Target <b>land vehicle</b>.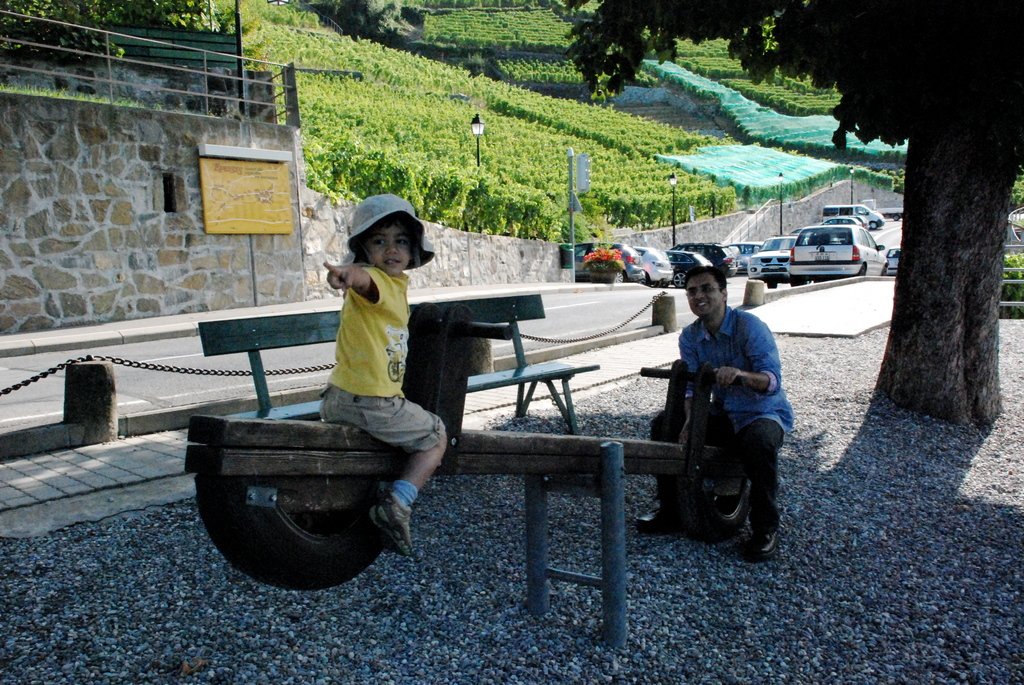
Target region: l=832, t=206, r=884, b=223.
